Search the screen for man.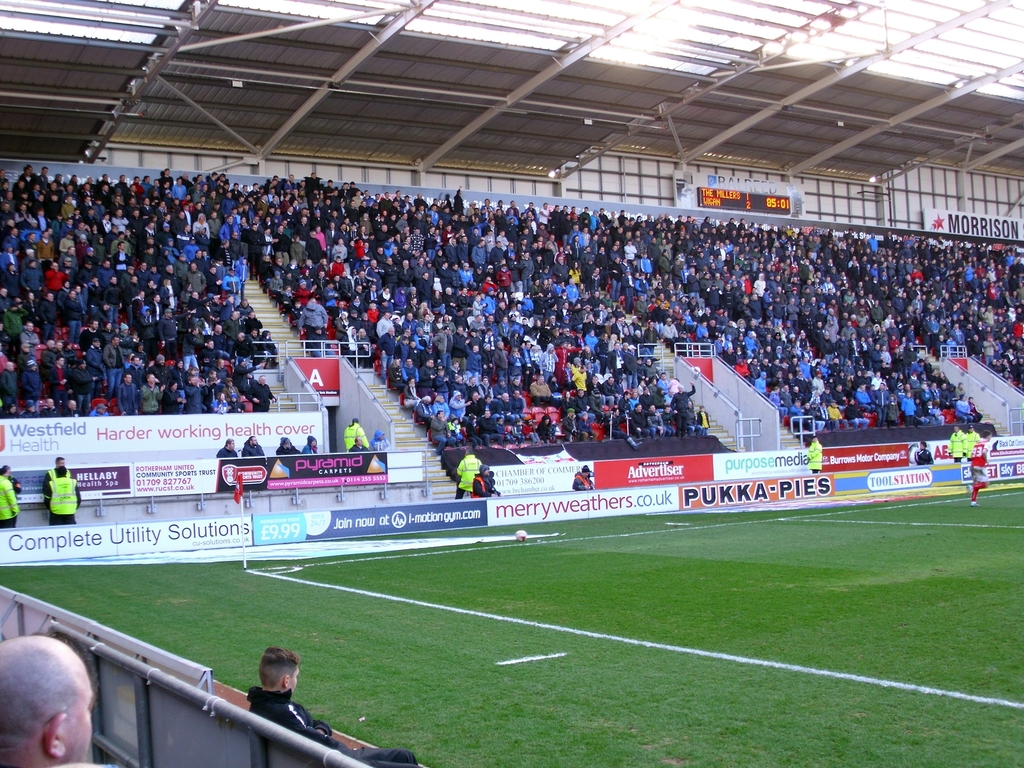
Found at bbox=[95, 262, 112, 282].
